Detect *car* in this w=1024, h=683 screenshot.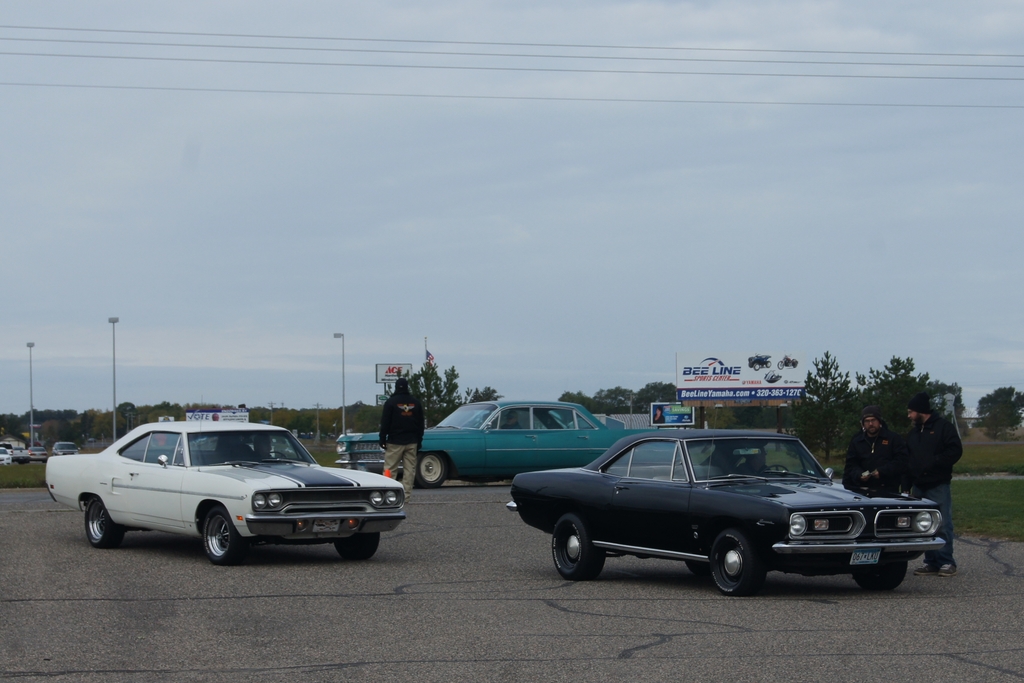
Detection: (339,399,664,486).
